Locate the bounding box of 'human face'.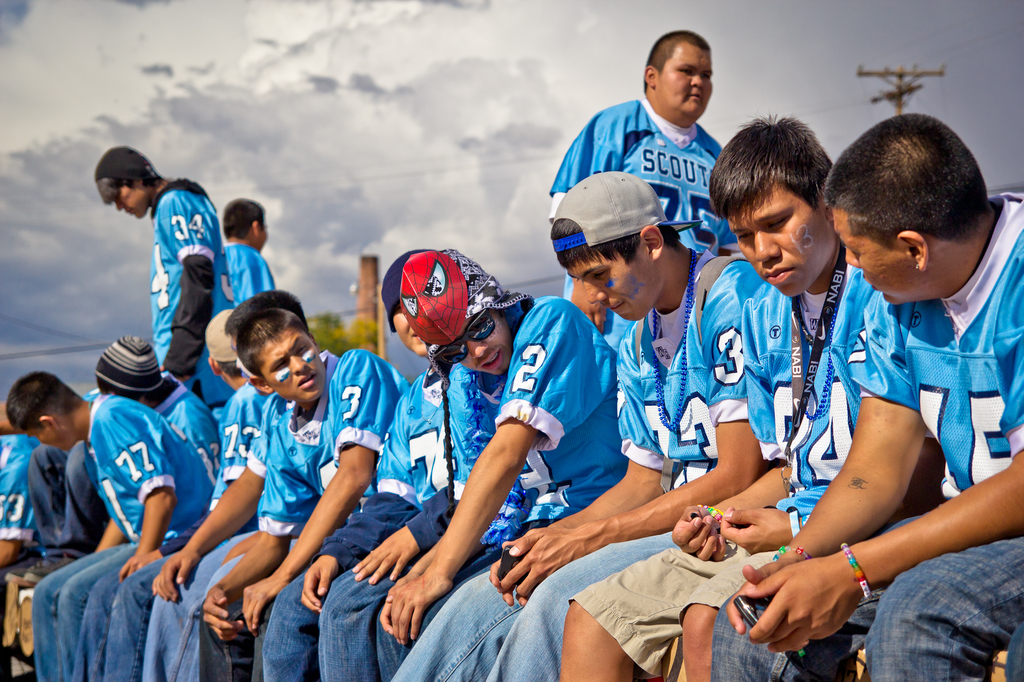
Bounding box: bbox(269, 330, 325, 400).
